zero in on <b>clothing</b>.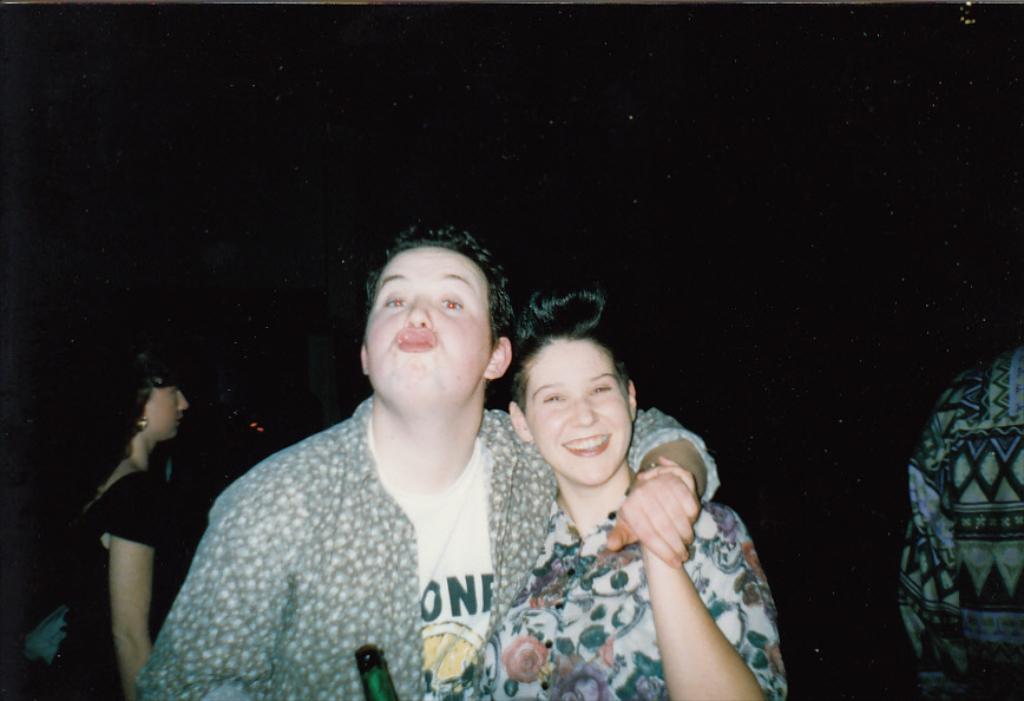
Zeroed in: rect(50, 445, 191, 700).
